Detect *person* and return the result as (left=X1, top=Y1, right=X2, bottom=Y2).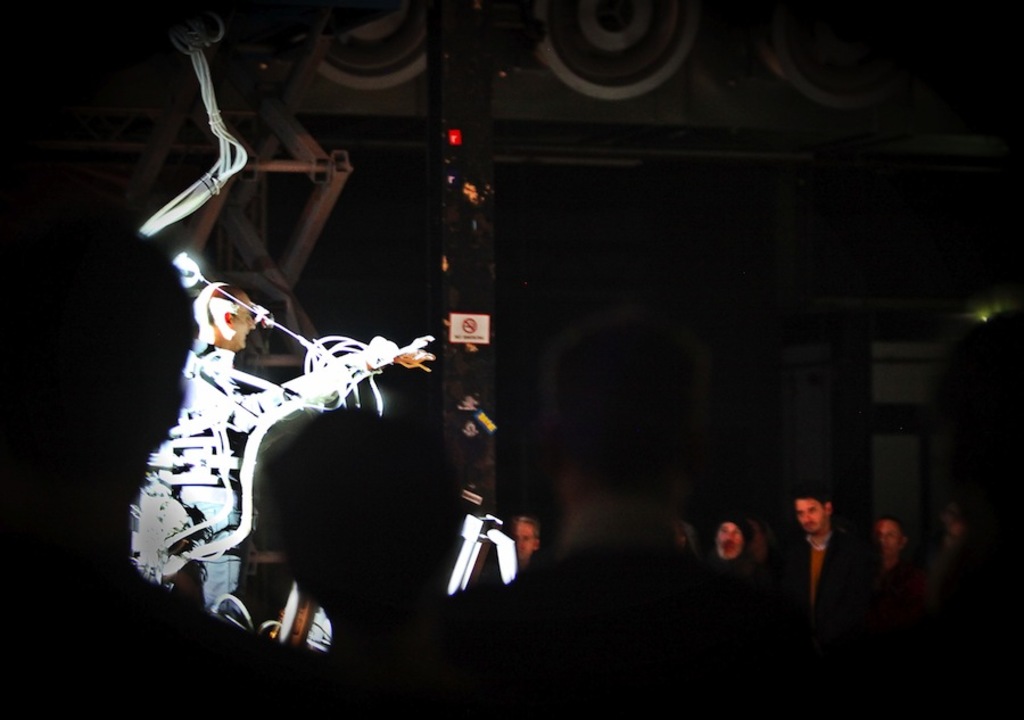
(left=701, top=521, right=760, bottom=667).
